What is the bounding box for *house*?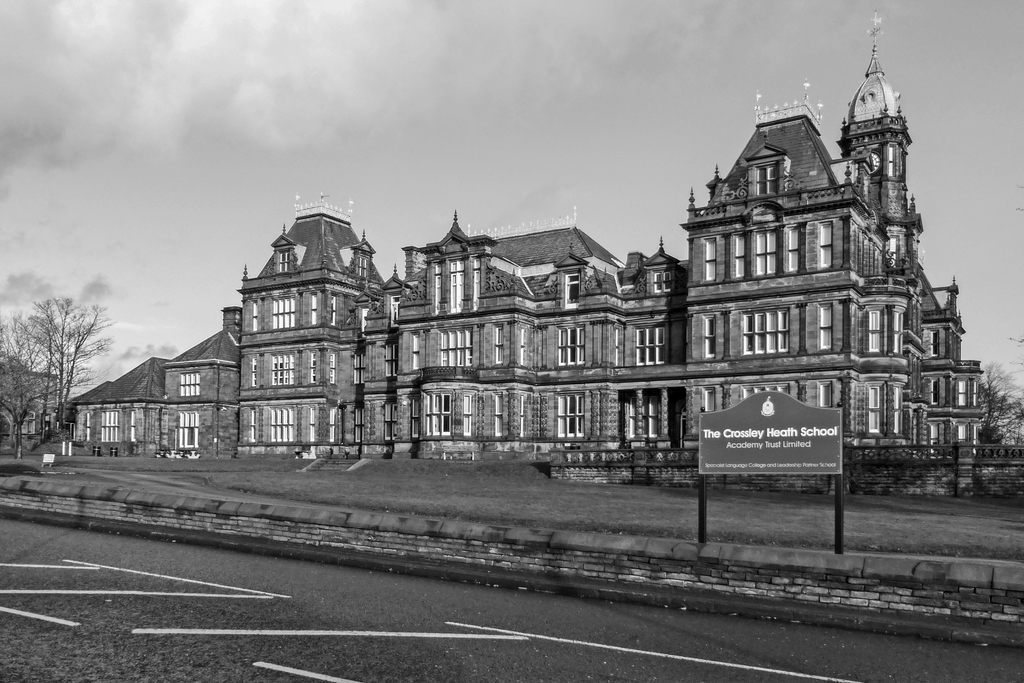
153,298,245,456.
